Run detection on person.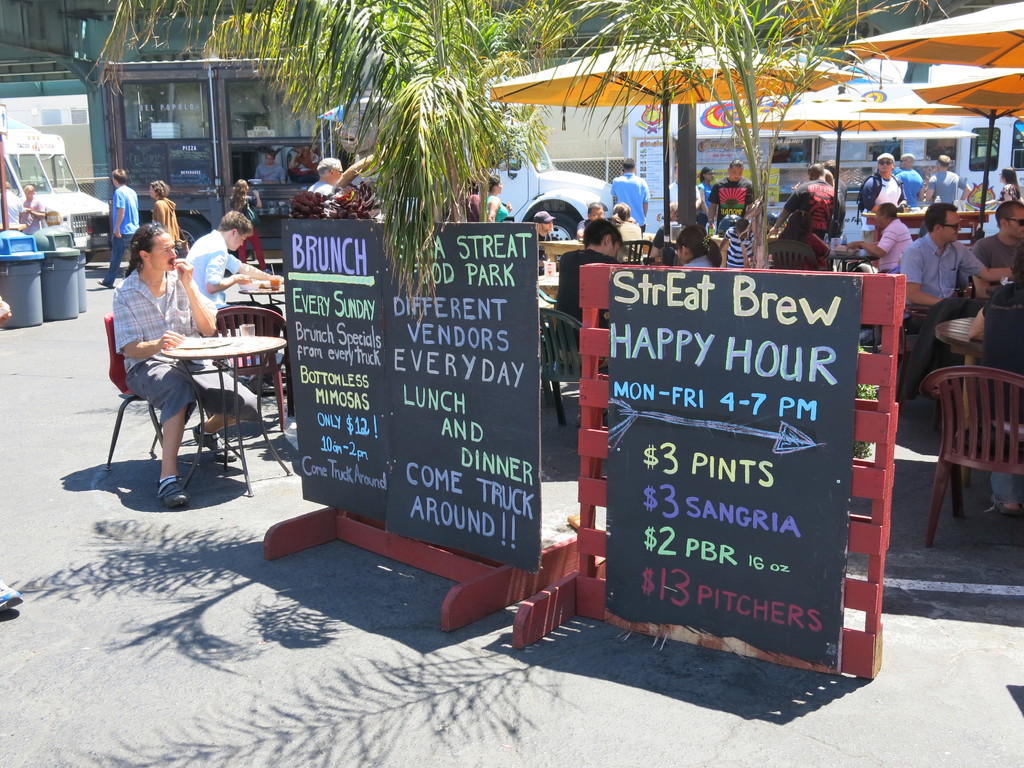
Result: pyautogui.locateOnScreen(148, 177, 183, 246).
